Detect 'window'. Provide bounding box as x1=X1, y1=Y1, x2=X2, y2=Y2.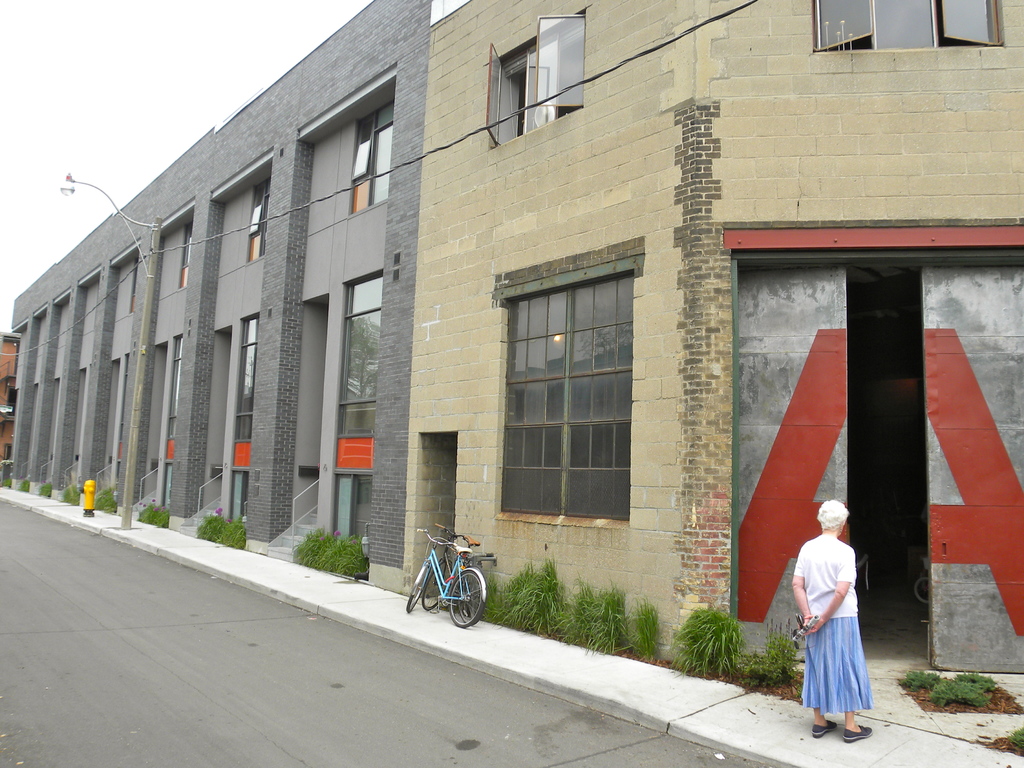
x1=350, y1=102, x2=392, y2=214.
